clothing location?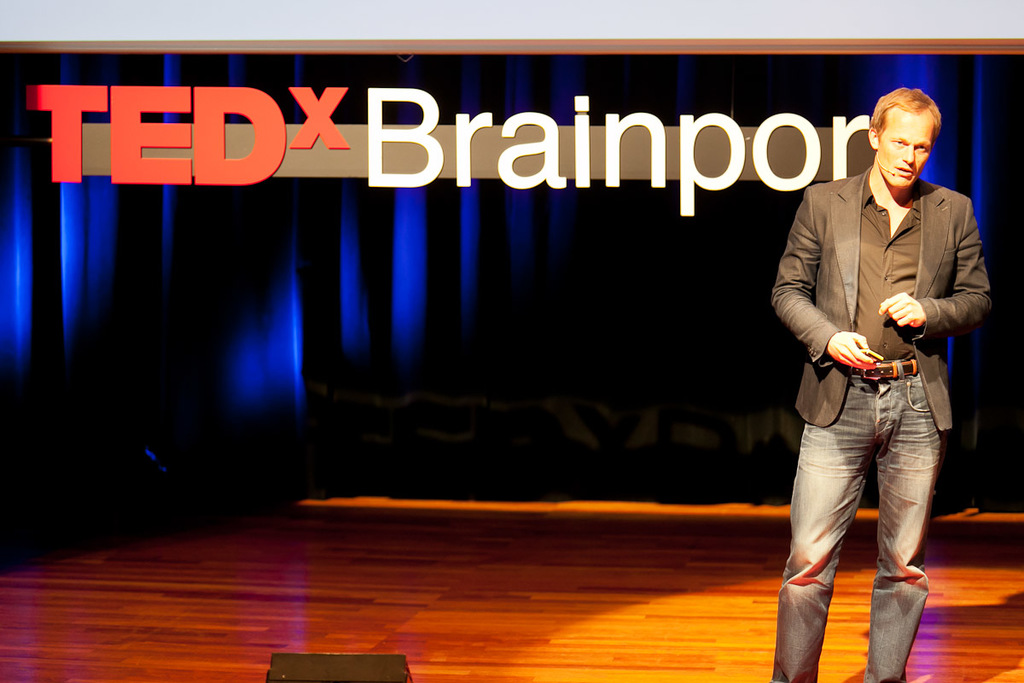
bbox=(777, 159, 992, 682)
